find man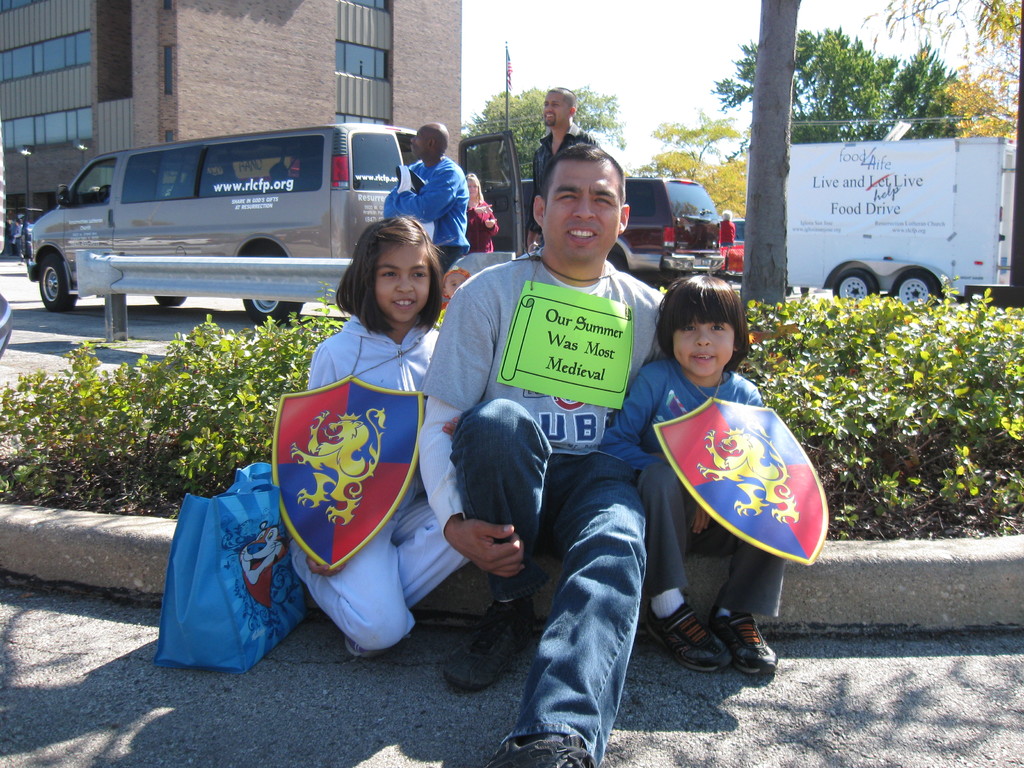
bbox(442, 147, 691, 696)
